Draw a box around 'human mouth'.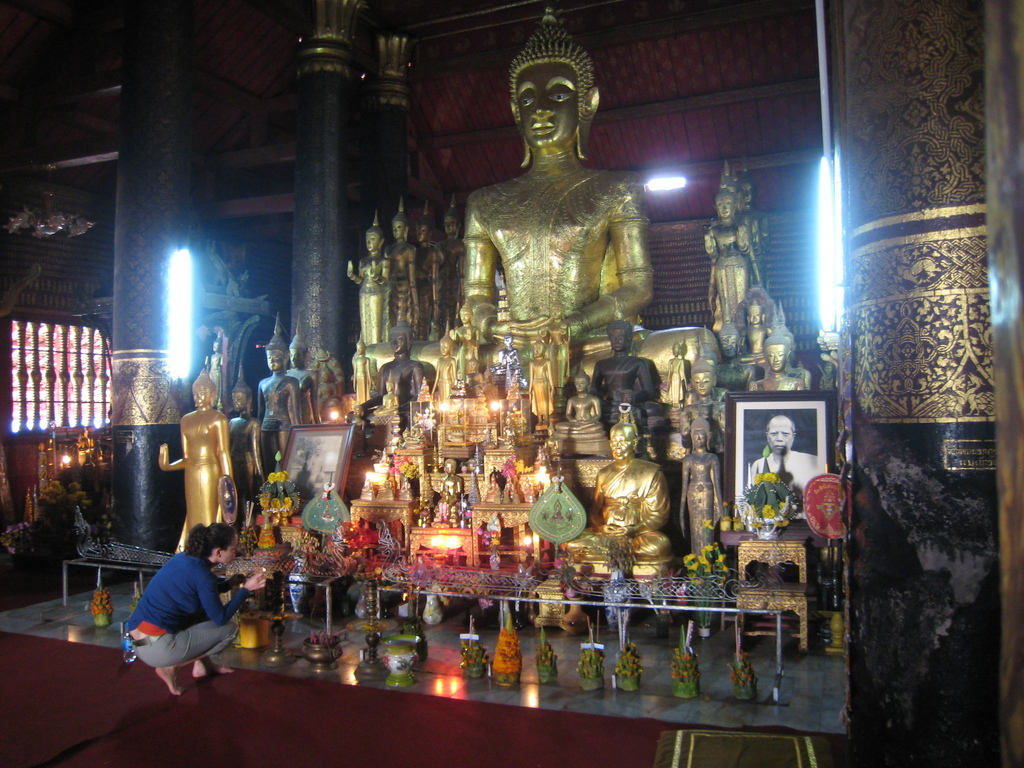
<bbox>365, 246, 372, 251</bbox>.
